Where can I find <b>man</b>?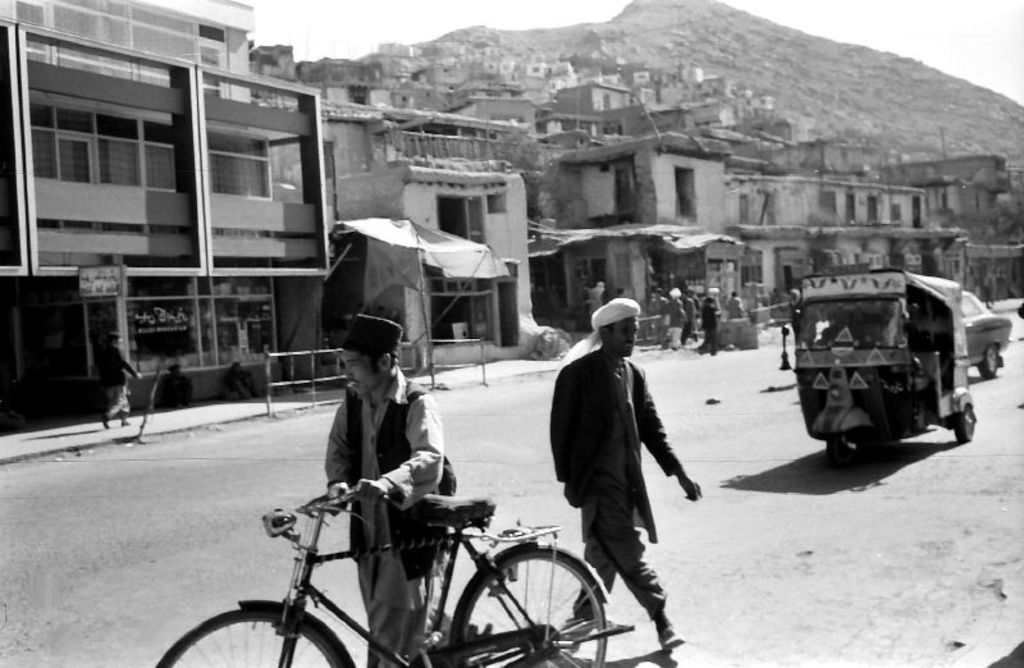
You can find it at 325:311:445:667.
